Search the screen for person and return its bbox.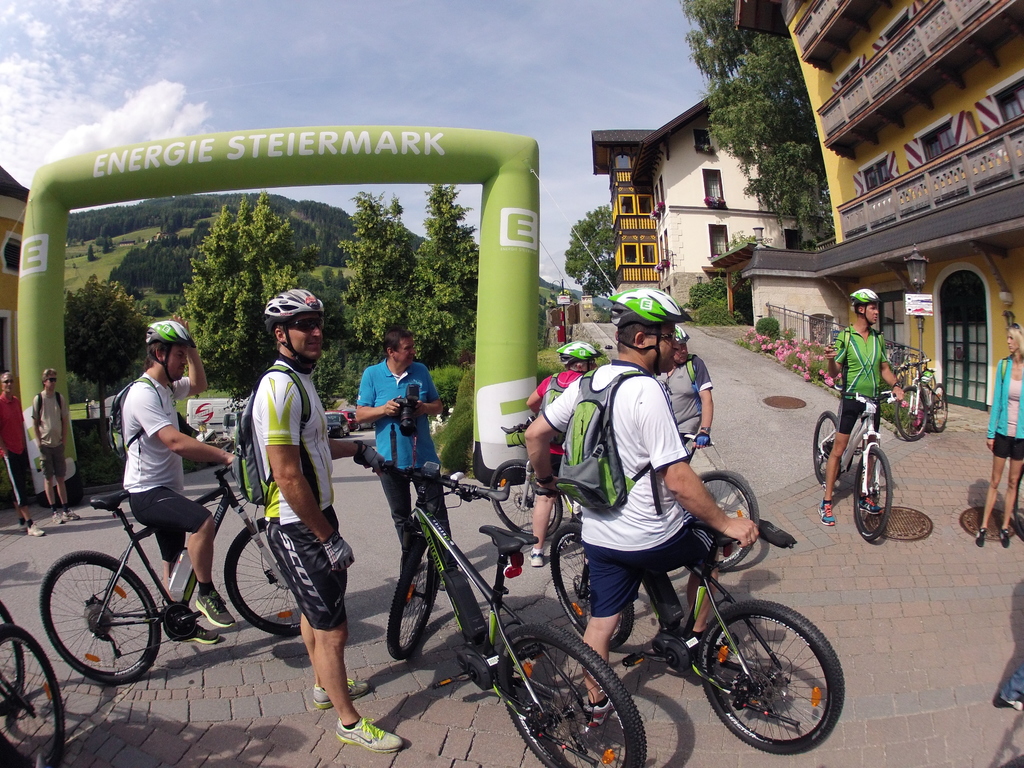
Found: [x1=650, y1=324, x2=711, y2=462].
